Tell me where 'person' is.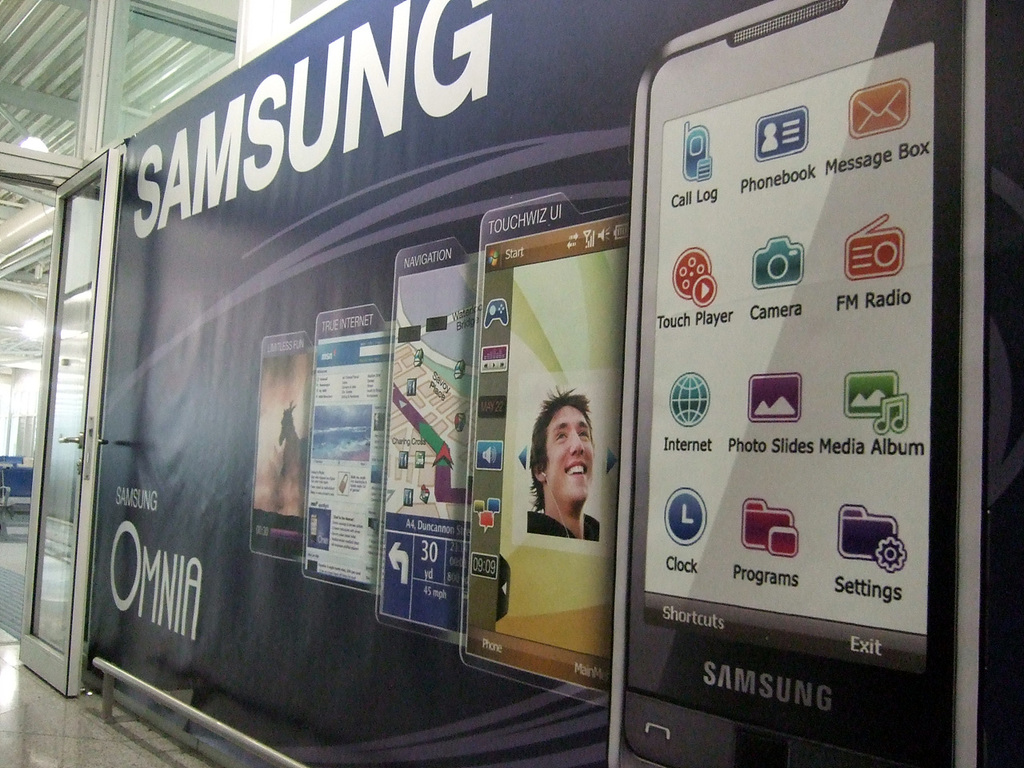
'person' is at pyautogui.locateOnScreen(522, 400, 600, 570).
